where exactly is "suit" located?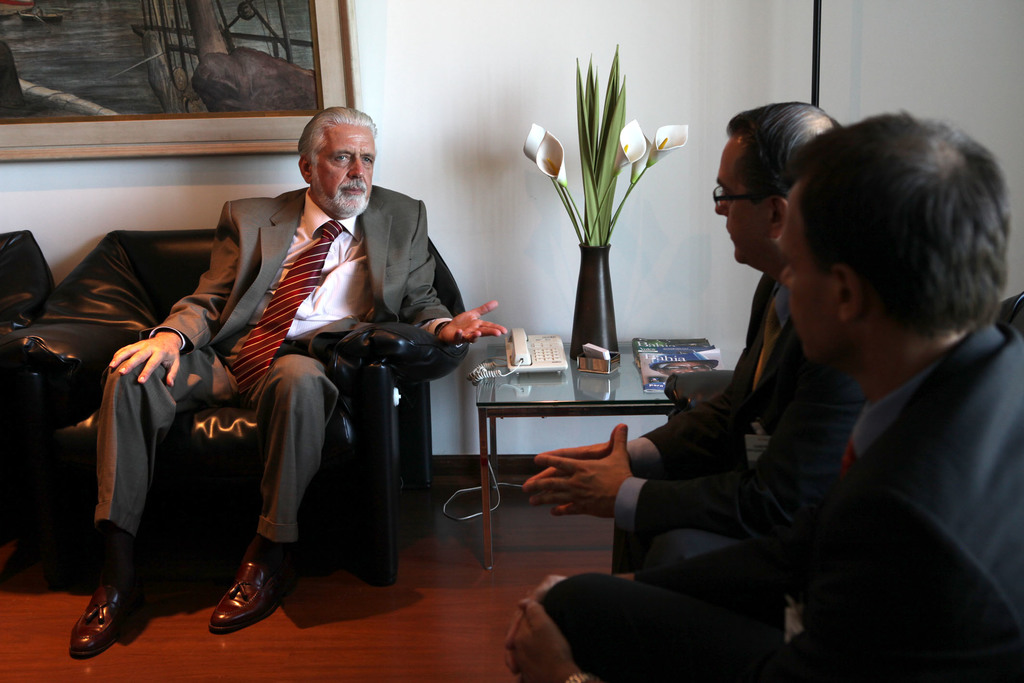
Its bounding box is (x1=540, y1=317, x2=1023, y2=682).
